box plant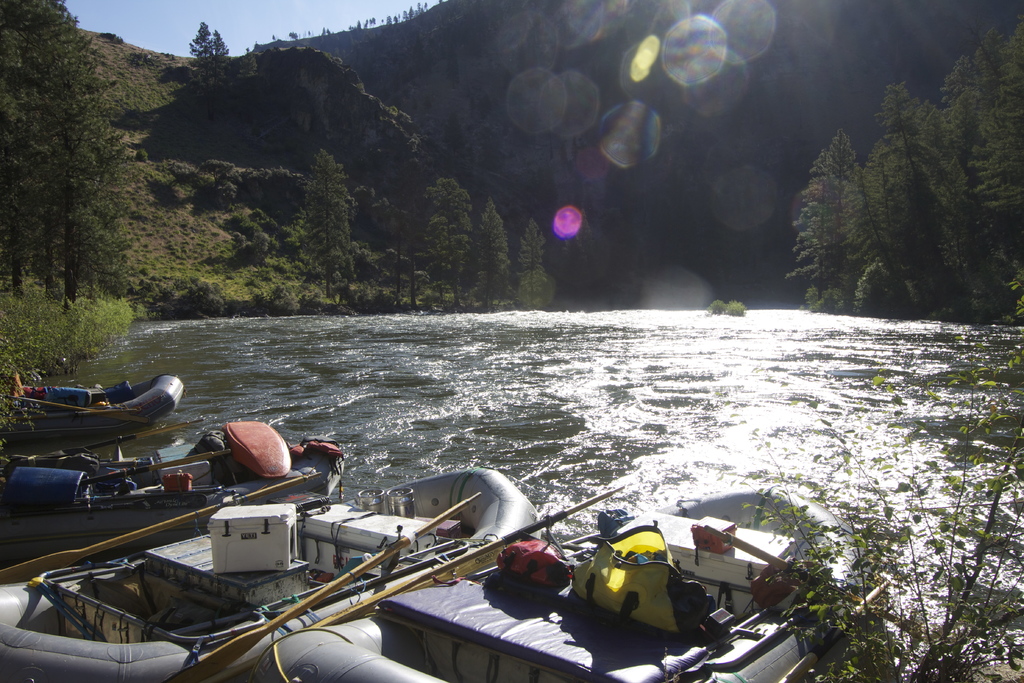
bbox=[725, 298, 753, 313]
